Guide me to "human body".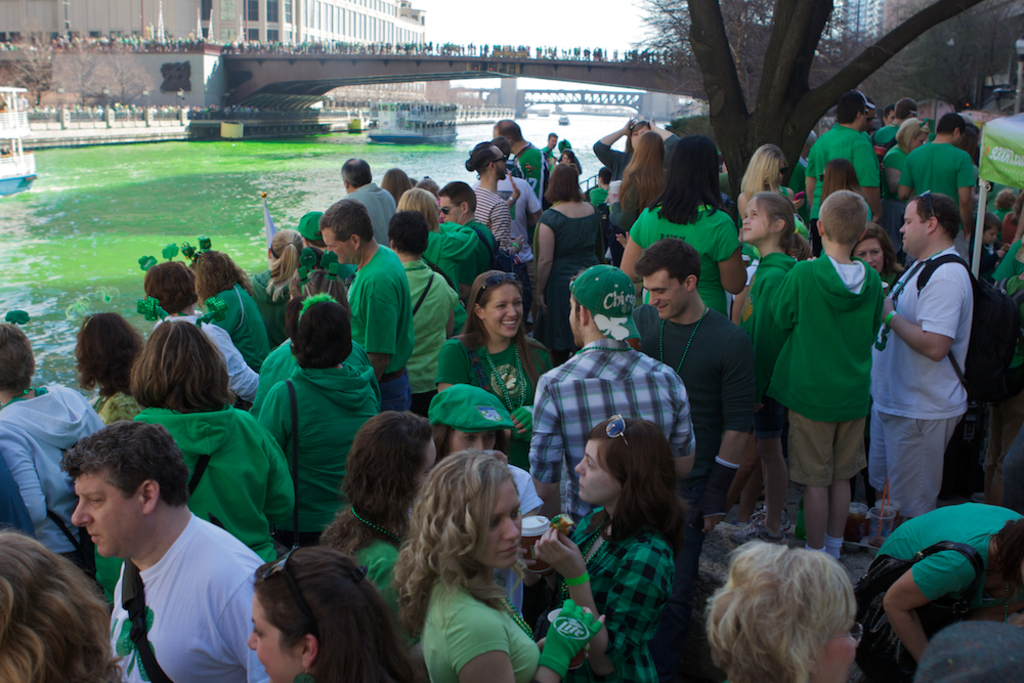
Guidance: (484, 131, 537, 239).
